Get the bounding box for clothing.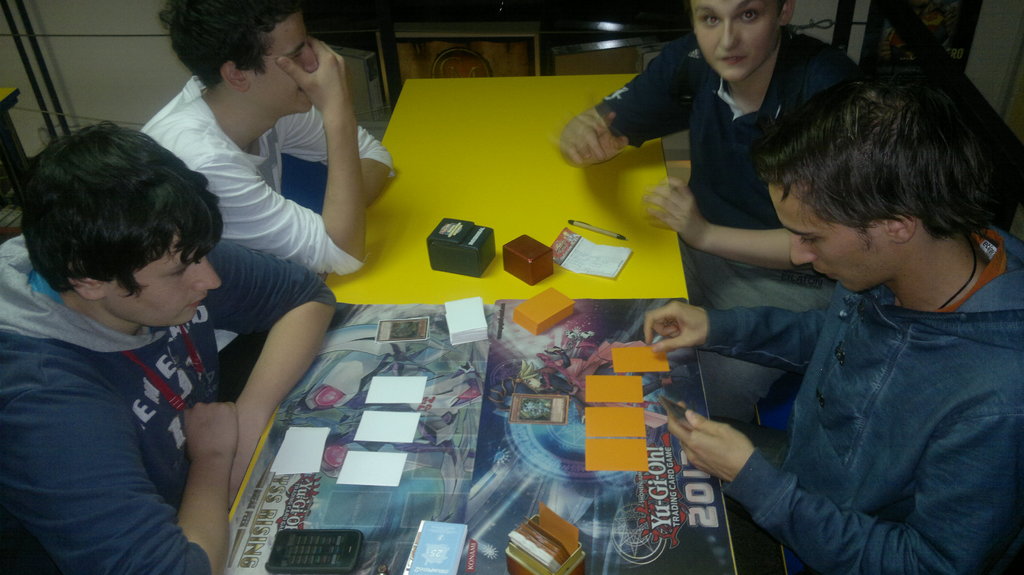
Rect(0, 233, 335, 574).
